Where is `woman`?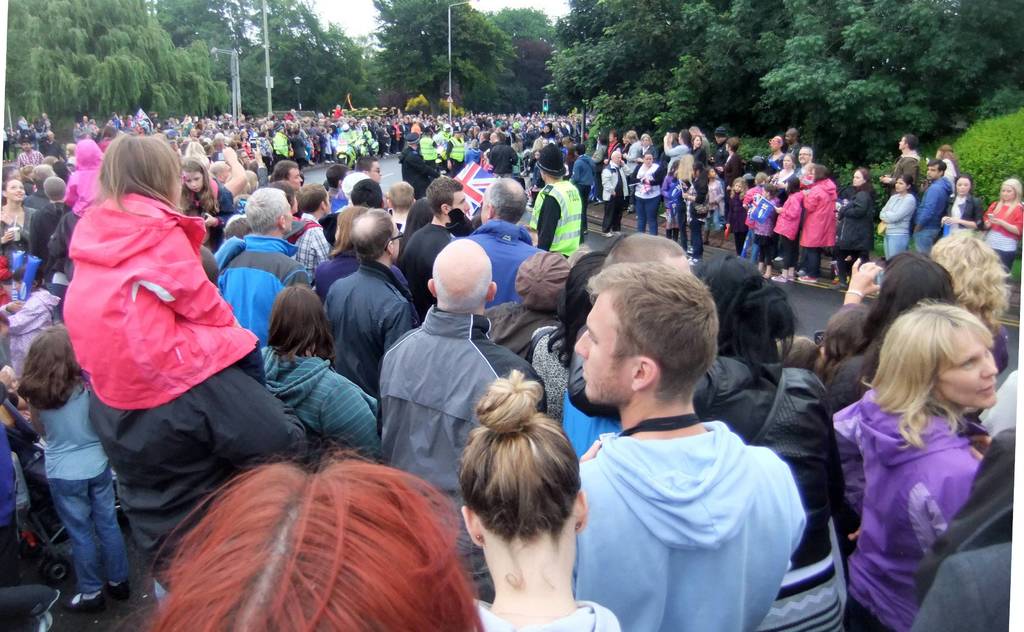
crop(834, 251, 967, 416).
